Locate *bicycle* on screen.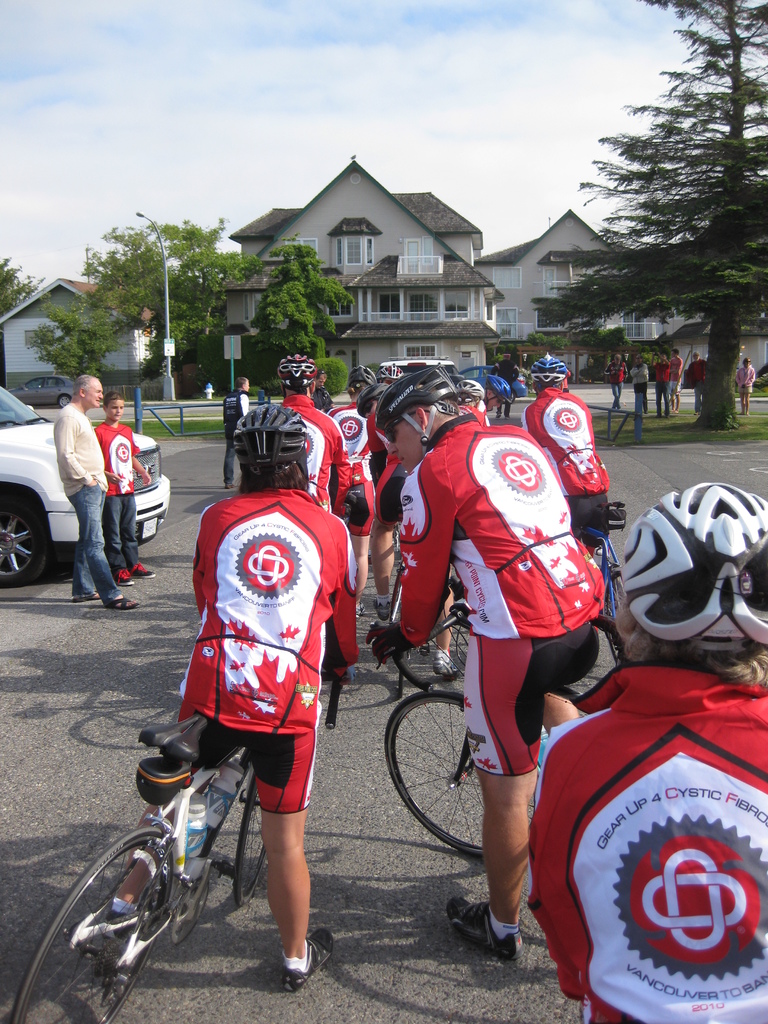
On screen at BBox(14, 719, 256, 1023).
